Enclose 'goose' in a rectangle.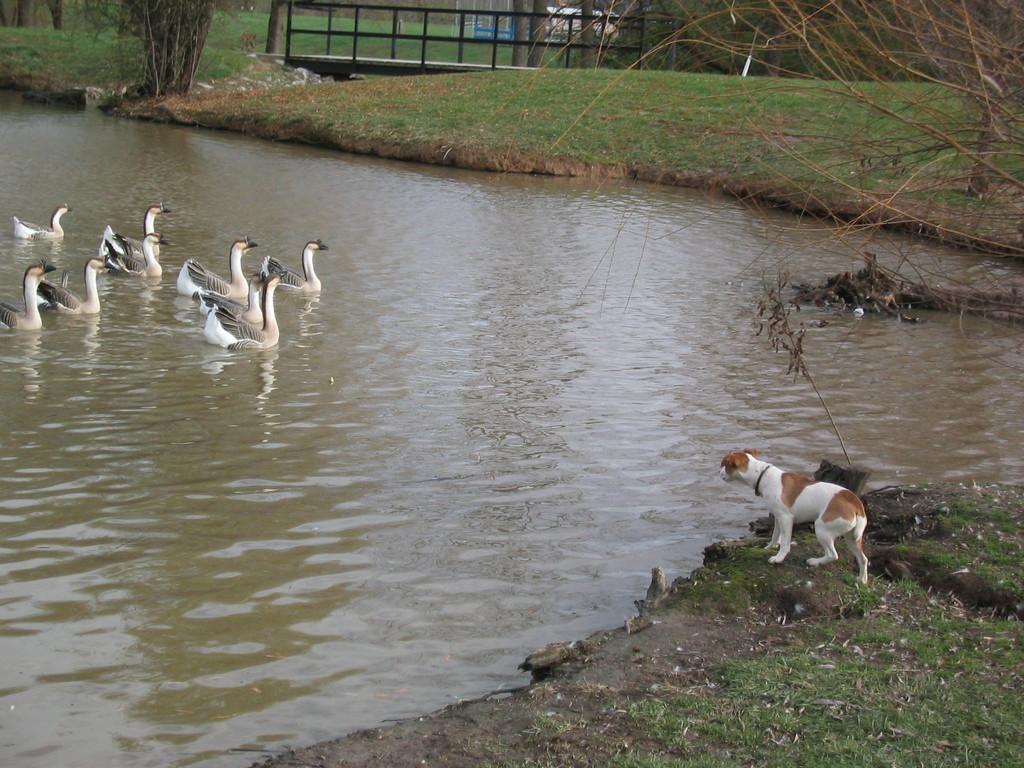
(x1=112, y1=230, x2=175, y2=273).
